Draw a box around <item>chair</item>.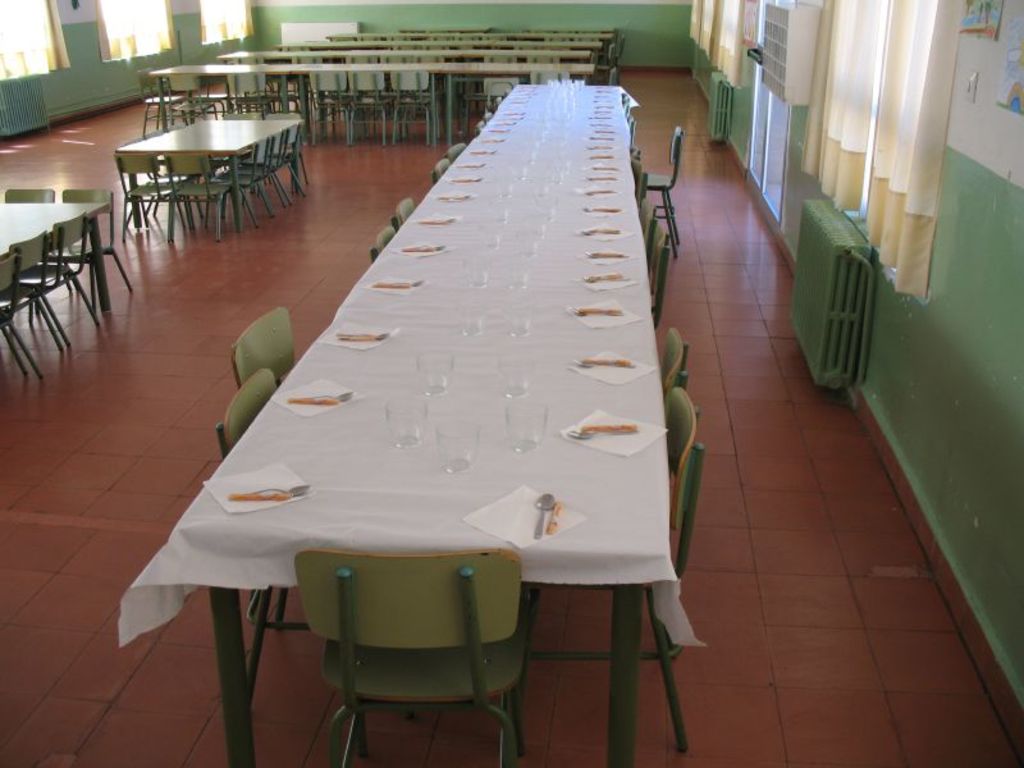
35 184 133 315.
